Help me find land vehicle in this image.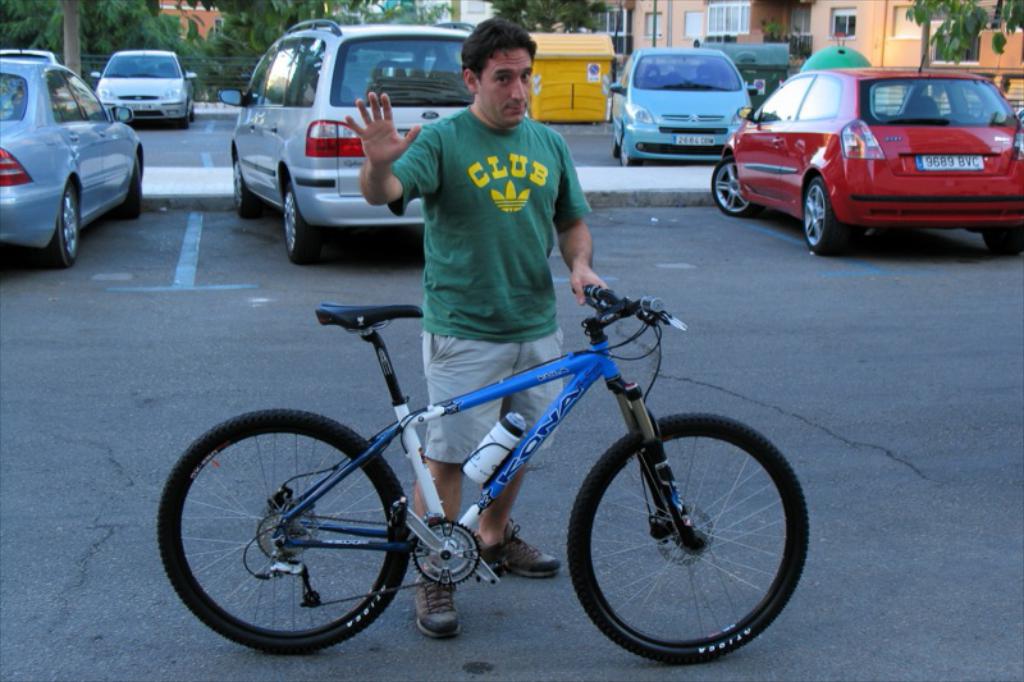
Found it: (left=617, top=44, right=756, bottom=161).
